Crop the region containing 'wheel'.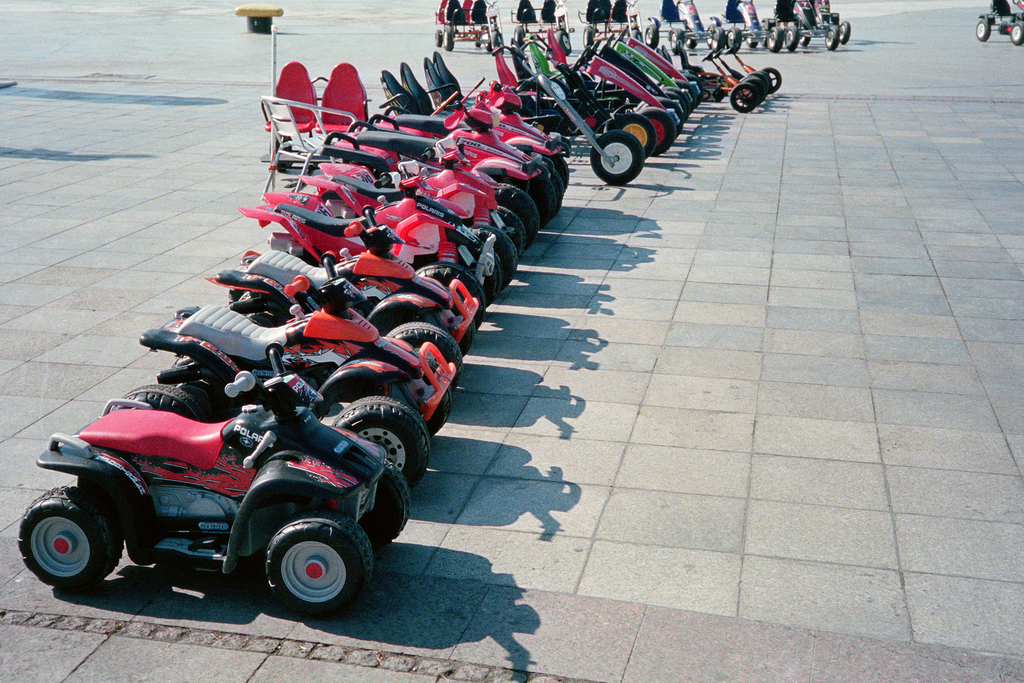
Crop region: region(731, 86, 758, 115).
